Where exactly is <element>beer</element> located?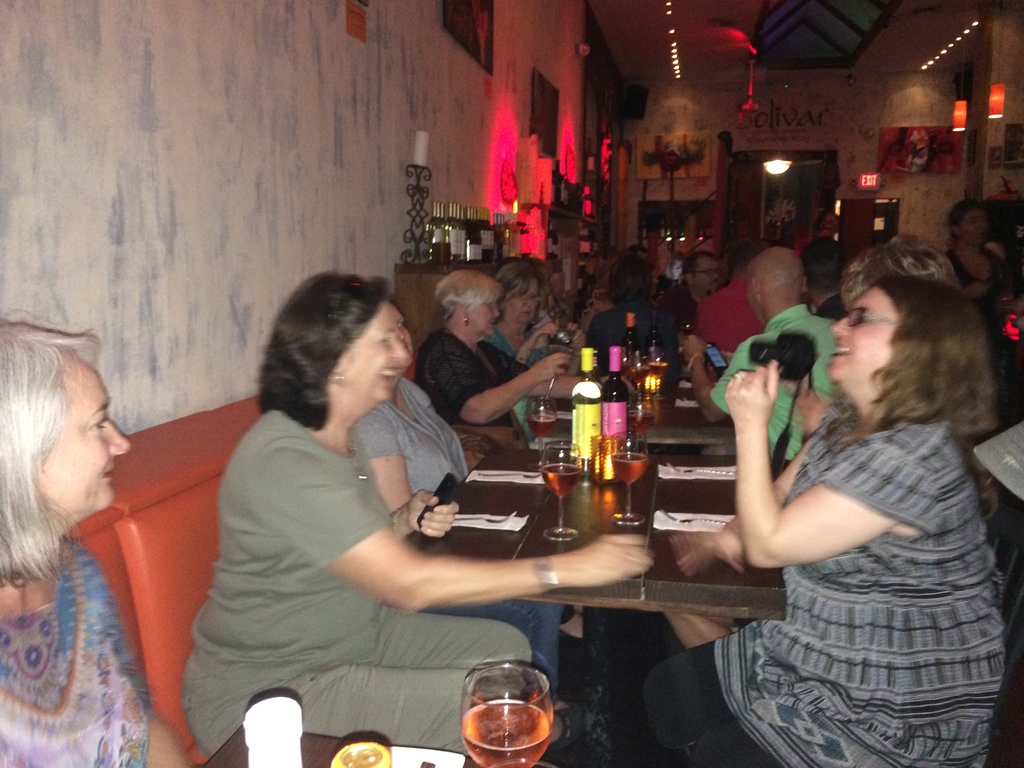
Its bounding box is <region>529, 419, 557, 440</region>.
